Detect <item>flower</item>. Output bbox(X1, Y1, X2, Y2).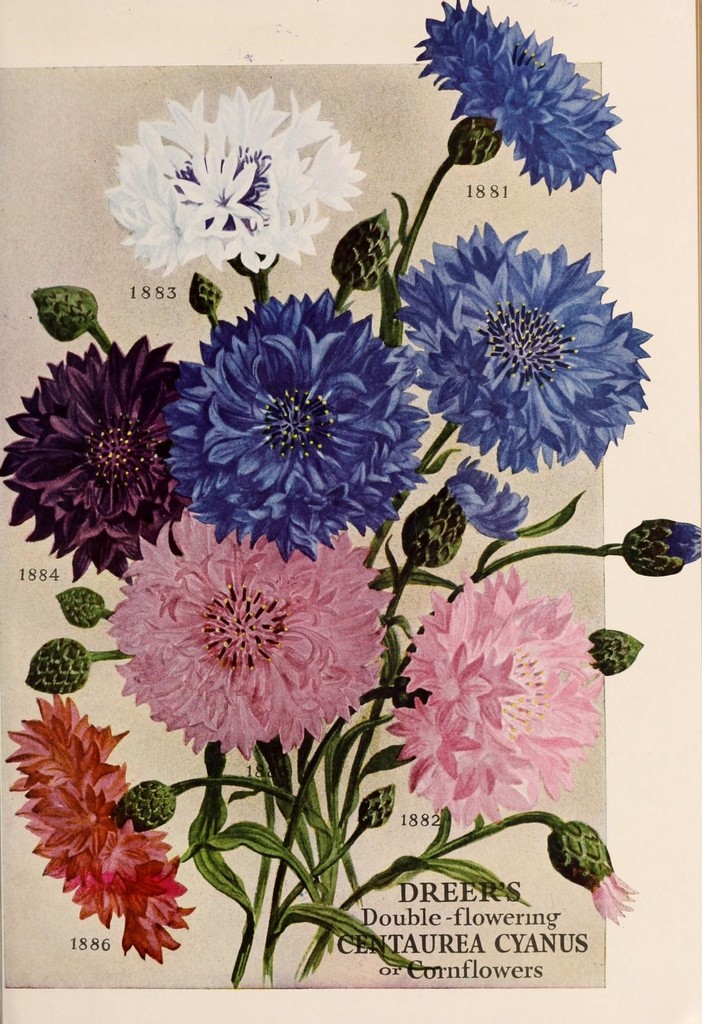
bbox(175, 277, 423, 526).
